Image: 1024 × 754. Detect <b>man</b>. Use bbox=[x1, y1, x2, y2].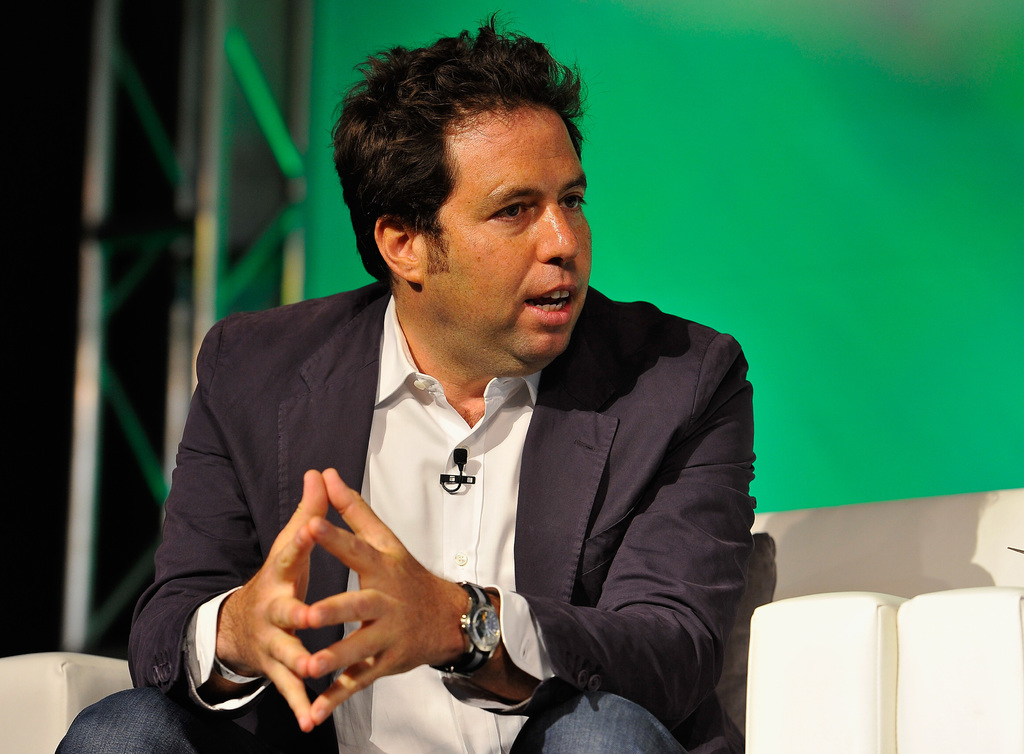
bbox=[140, 83, 771, 750].
